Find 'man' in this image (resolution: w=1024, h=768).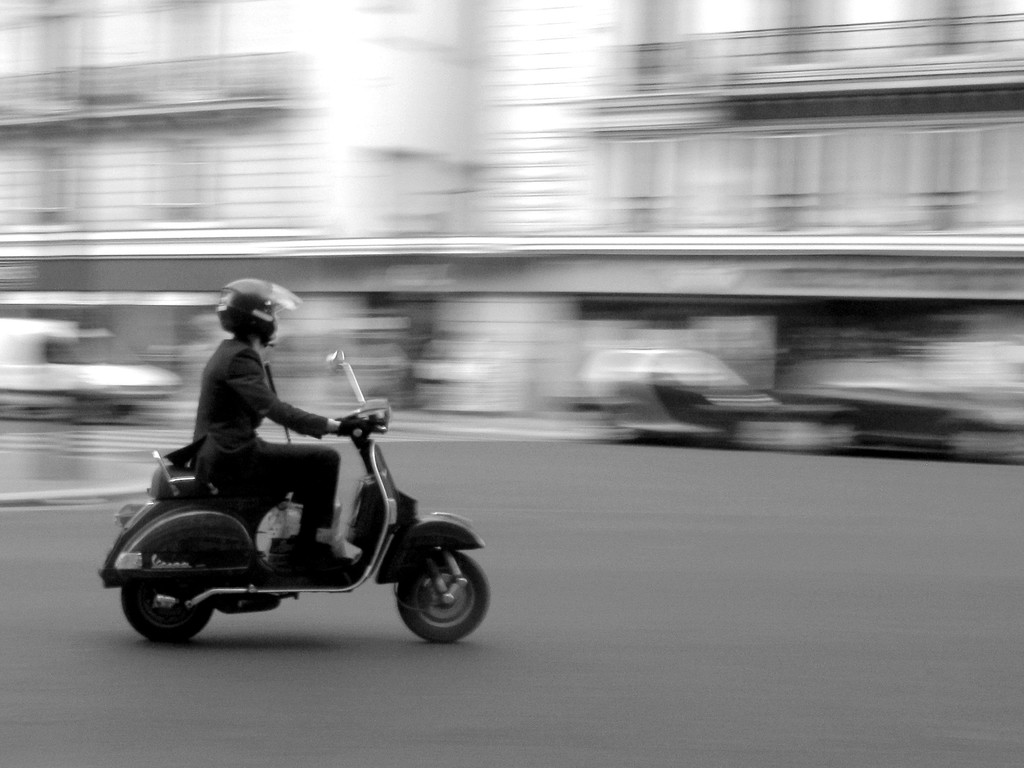
box(154, 305, 353, 521).
